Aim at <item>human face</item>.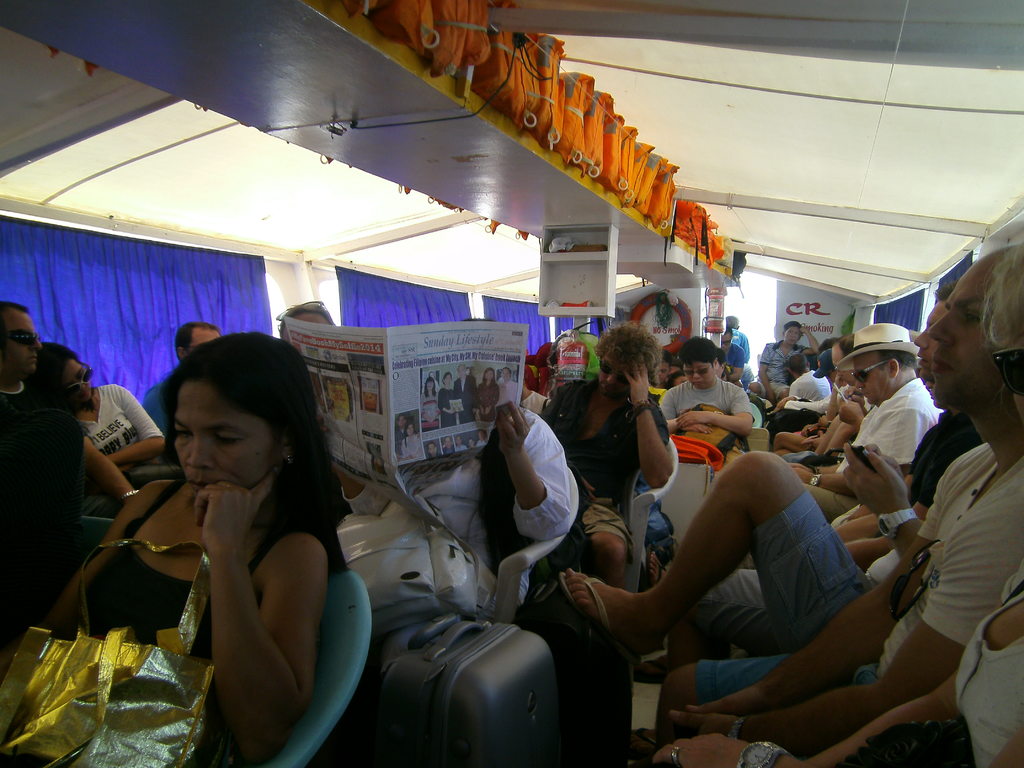
Aimed at 5/311/41/376.
